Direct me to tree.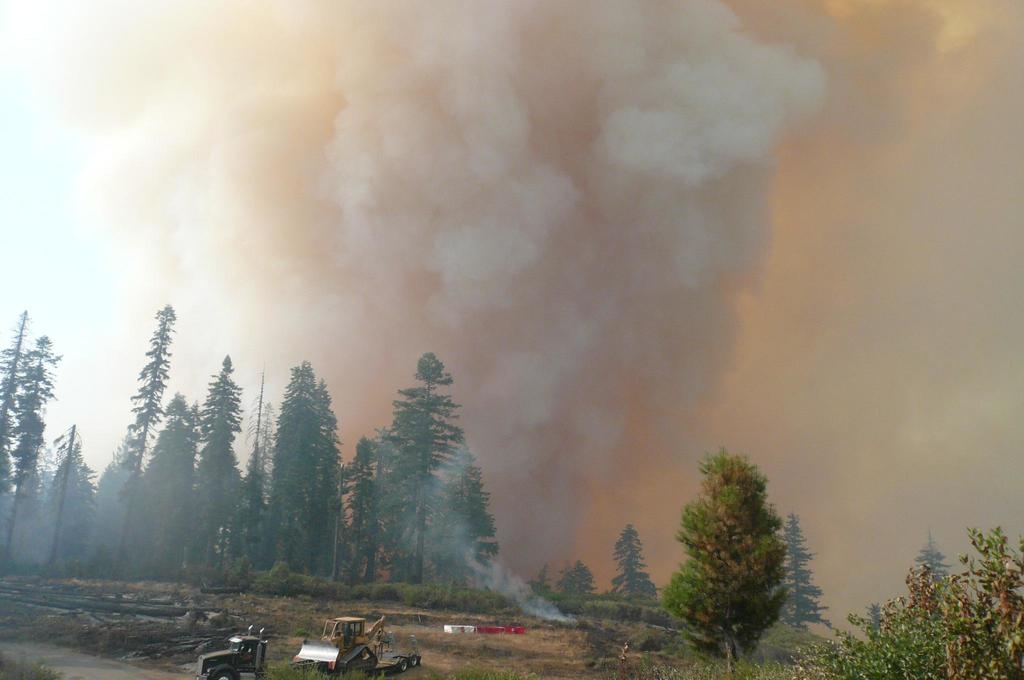
Direction: locate(264, 371, 324, 581).
